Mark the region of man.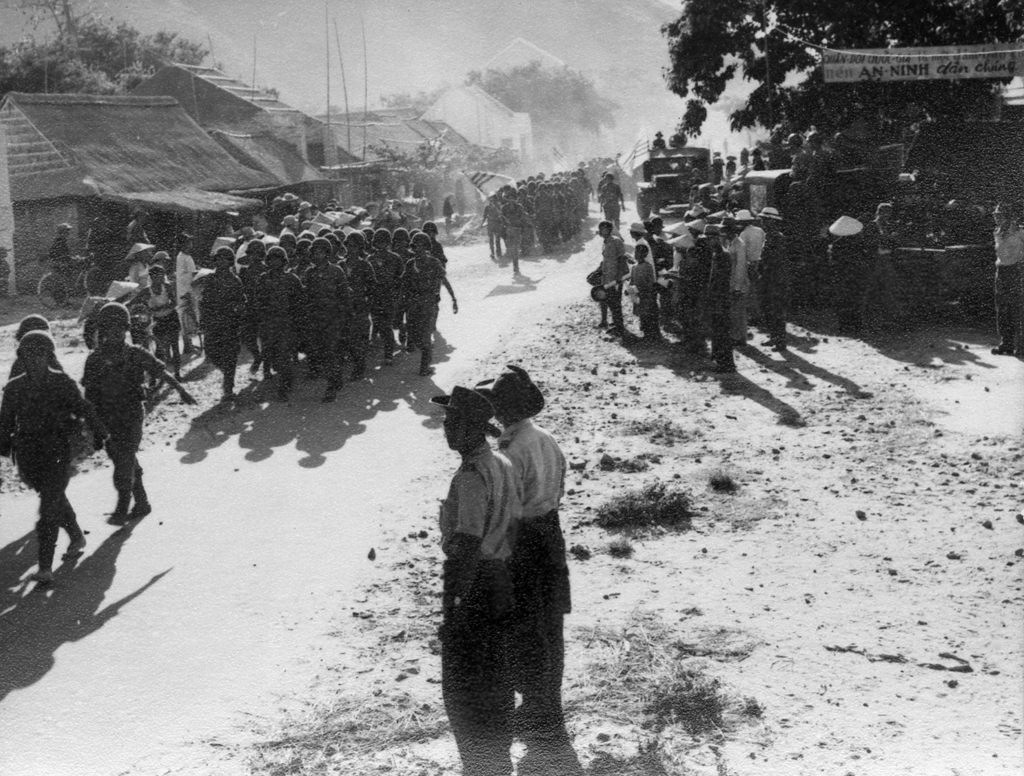
Region: bbox(85, 305, 197, 525).
